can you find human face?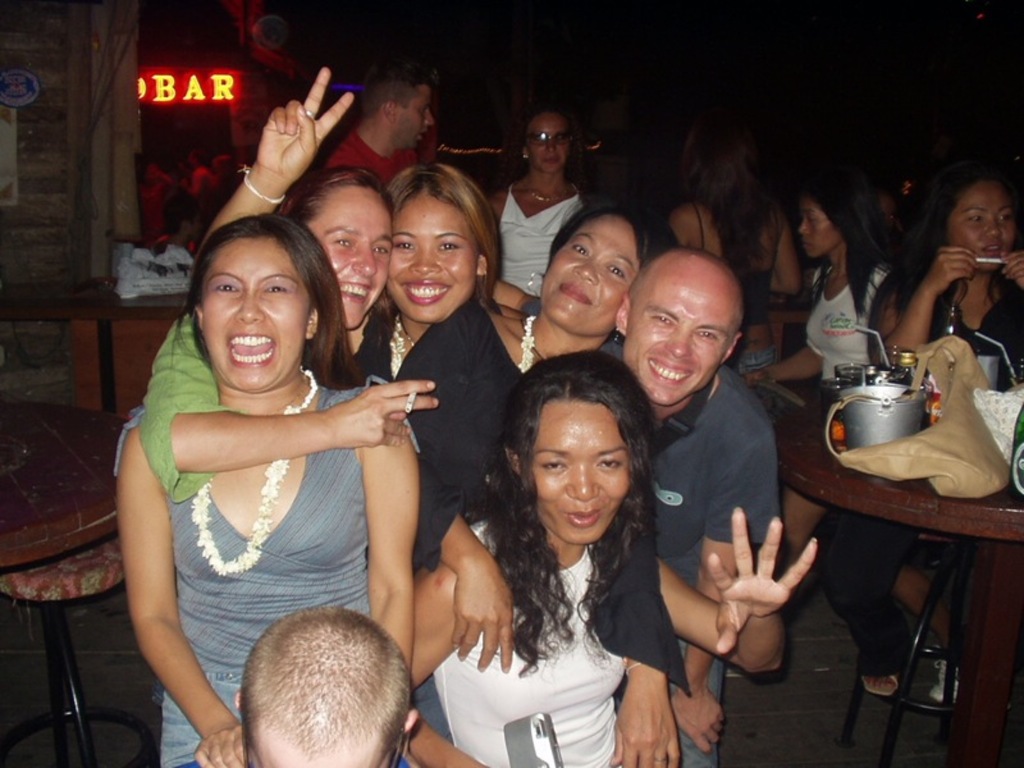
Yes, bounding box: (800, 192, 847, 260).
